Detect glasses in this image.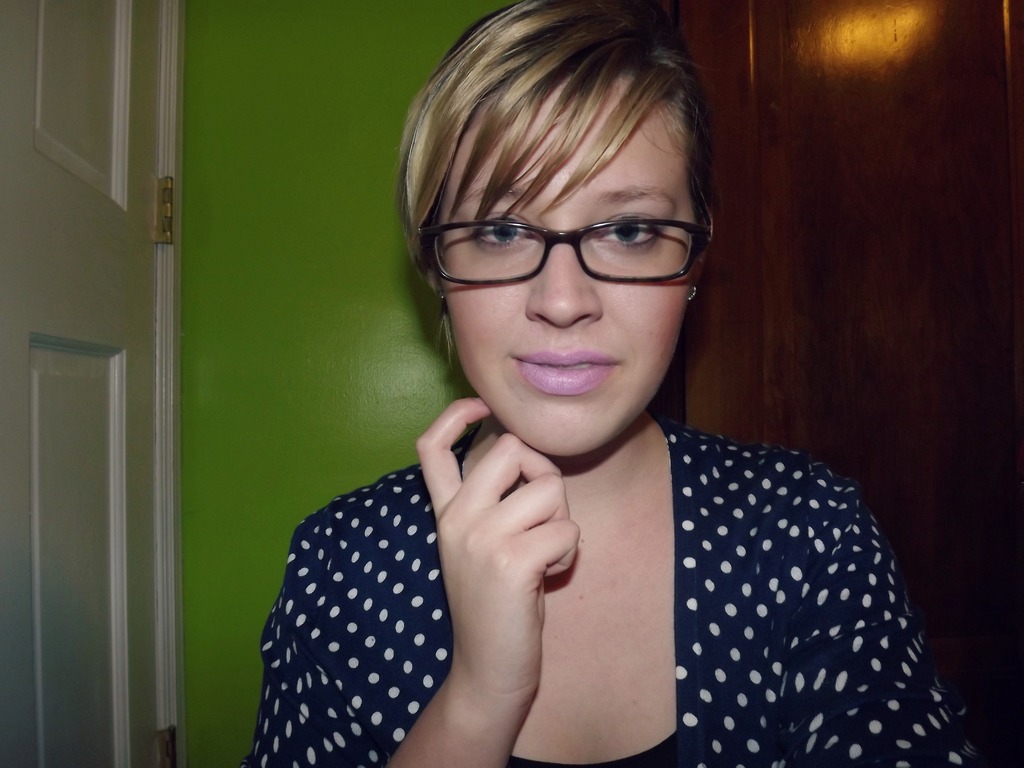
Detection: l=416, t=160, r=709, b=286.
